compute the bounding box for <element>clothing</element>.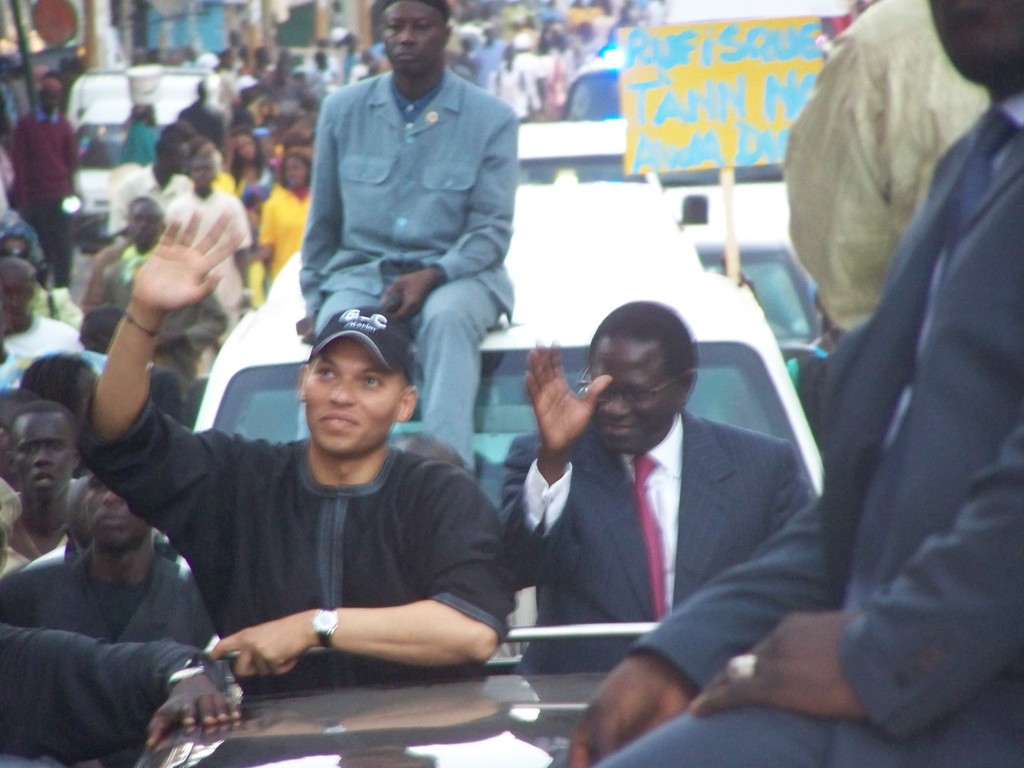
6, 102, 82, 289.
